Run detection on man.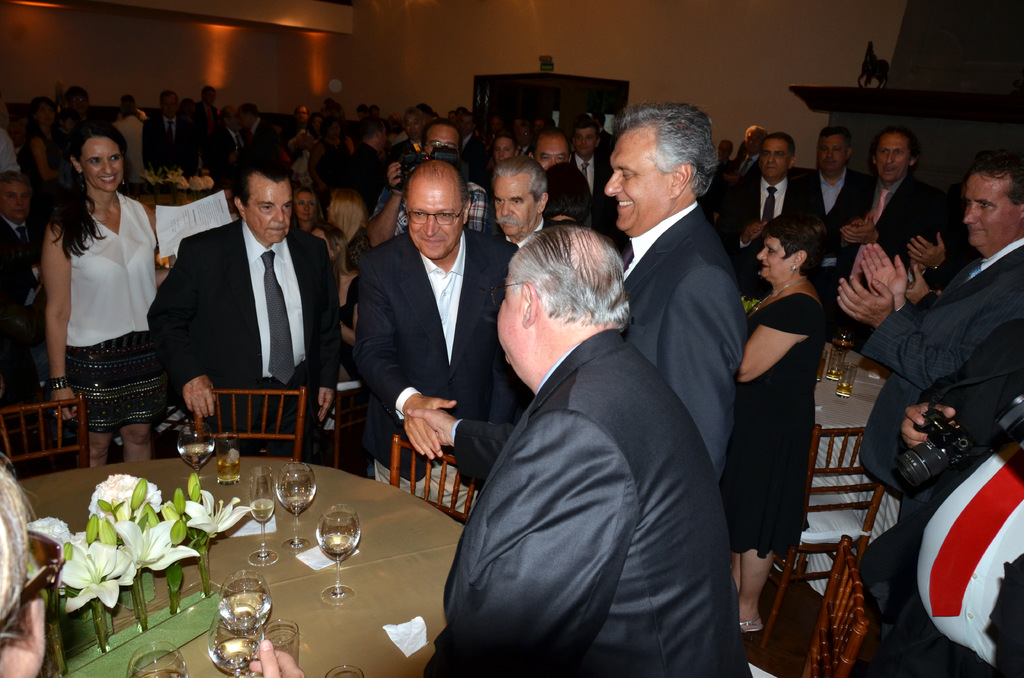
Result: x1=808, y1=129, x2=871, y2=250.
